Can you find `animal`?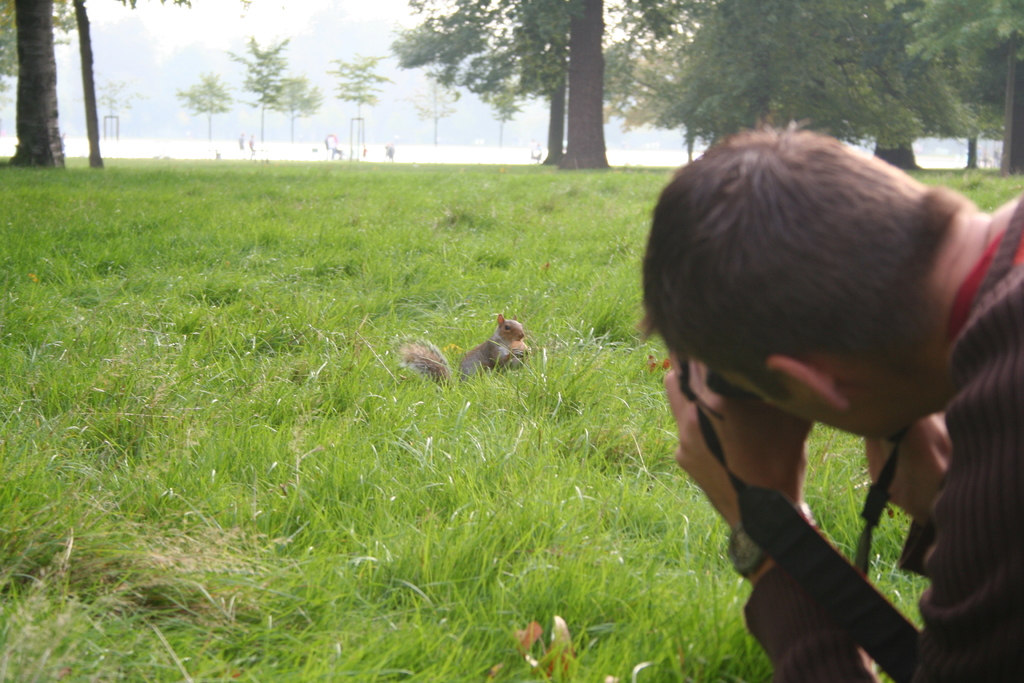
Yes, bounding box: {"left": 403, "top": 317, "right": 541, "bottom": 390}.
